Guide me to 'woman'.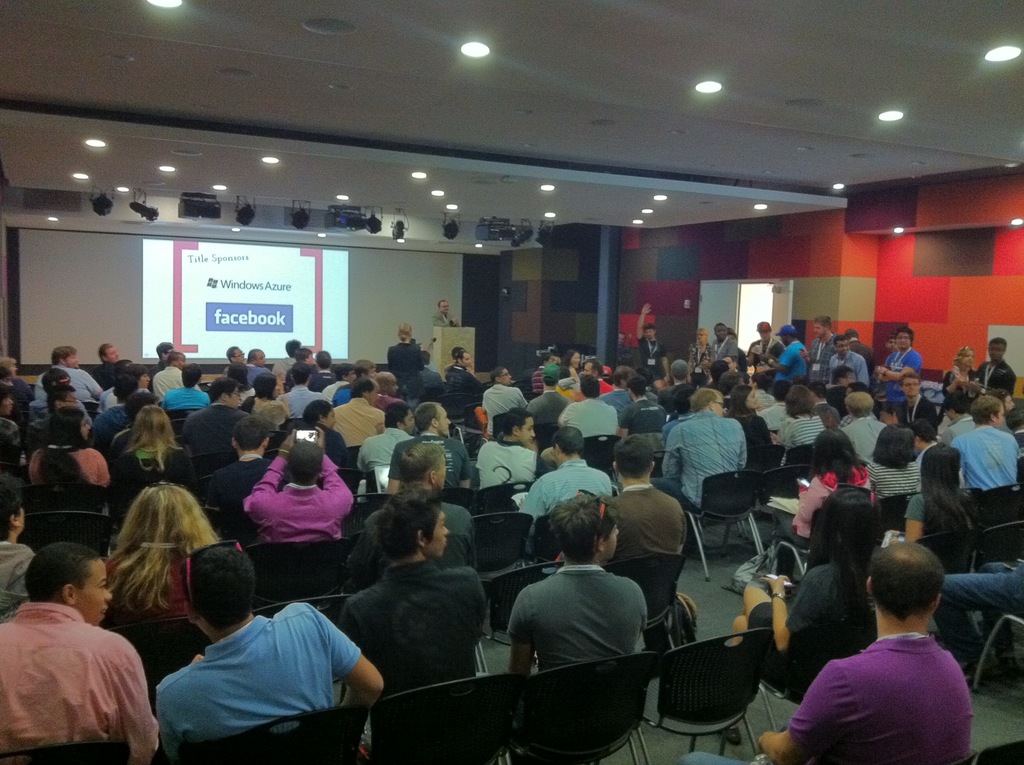
Guidance: 898, 440, 982, 550.
